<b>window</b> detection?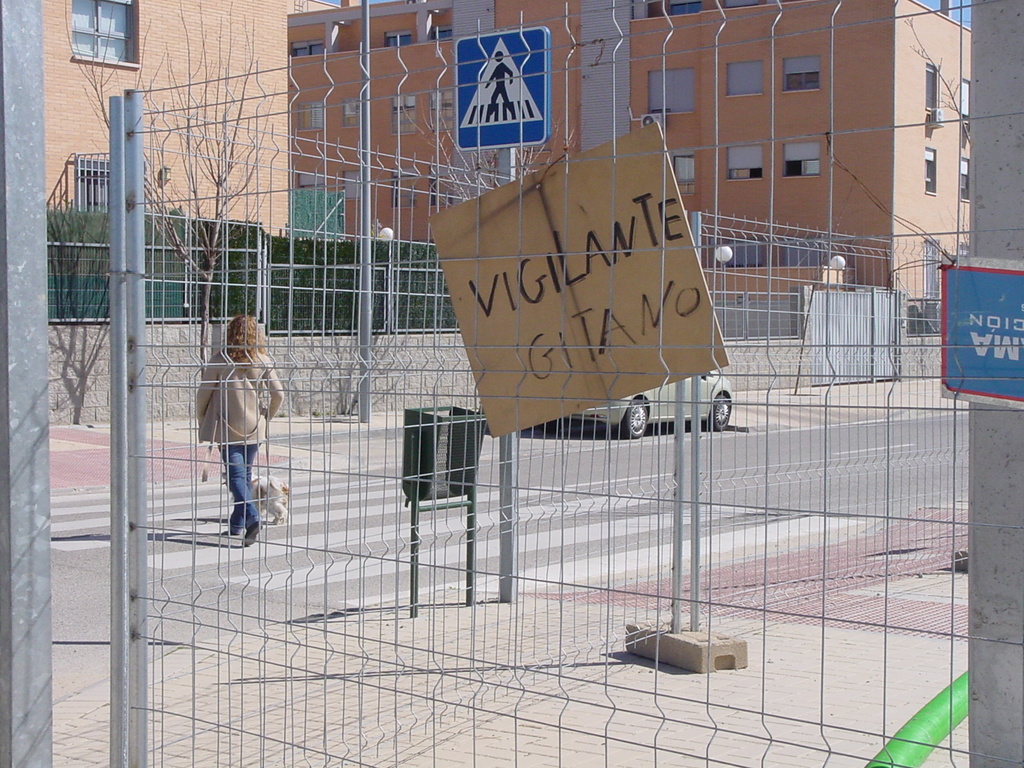
detection(301, 173, 334, 186)
